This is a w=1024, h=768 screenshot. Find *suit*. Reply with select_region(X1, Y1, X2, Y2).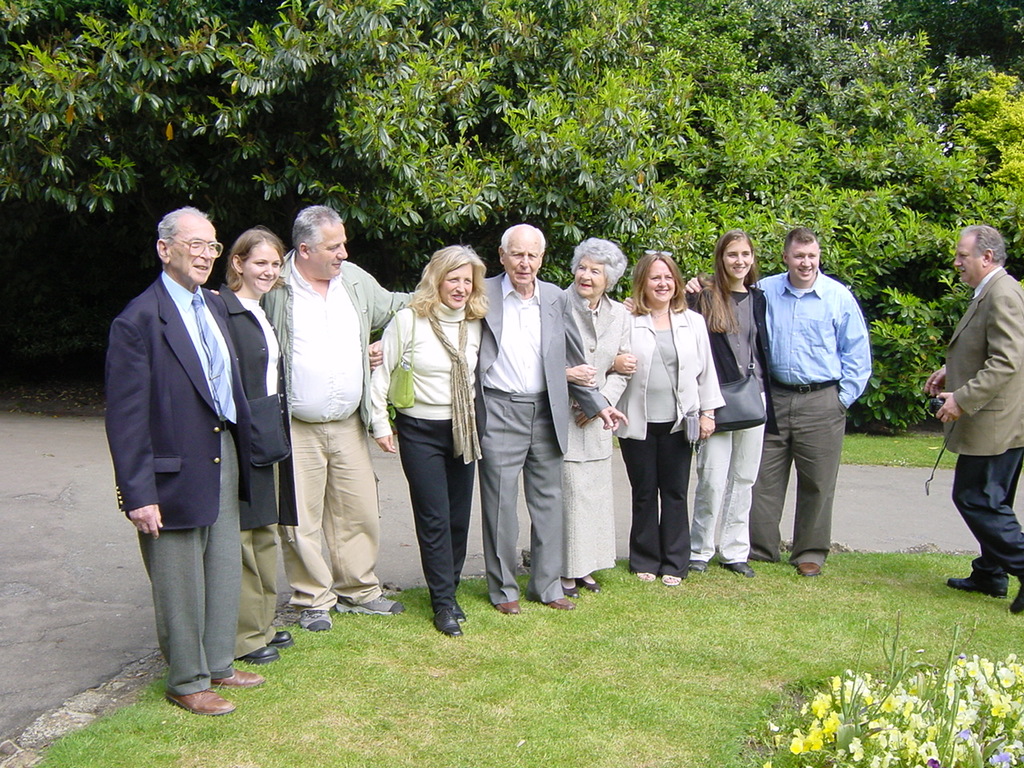
select_region(102, 271, 252, 697).
